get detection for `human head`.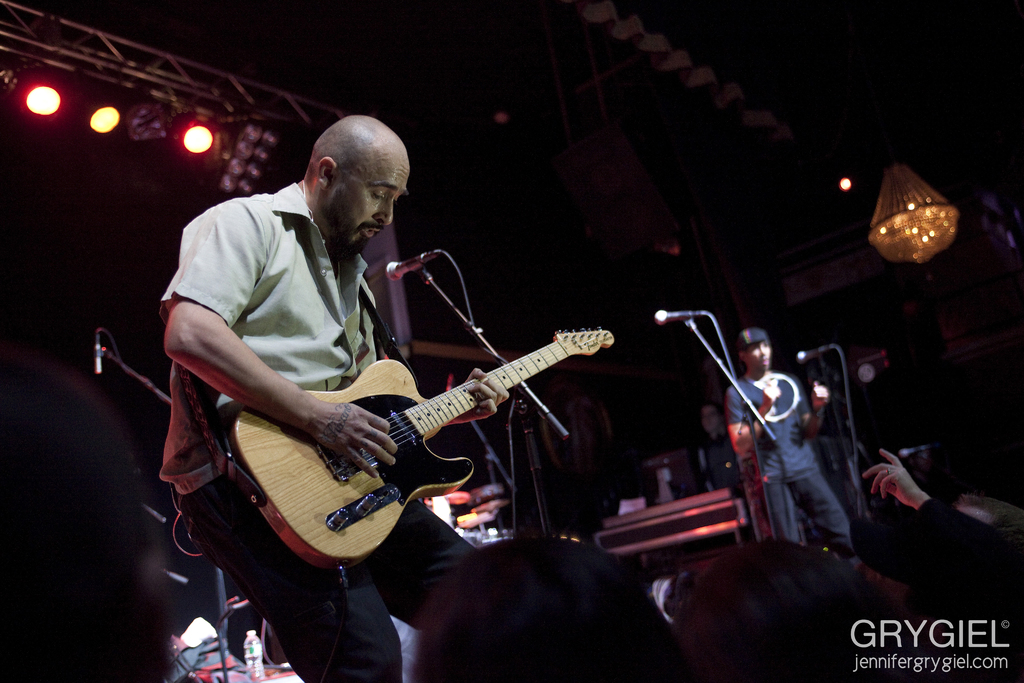
Detection: locate(733, 328, 776, 375).
